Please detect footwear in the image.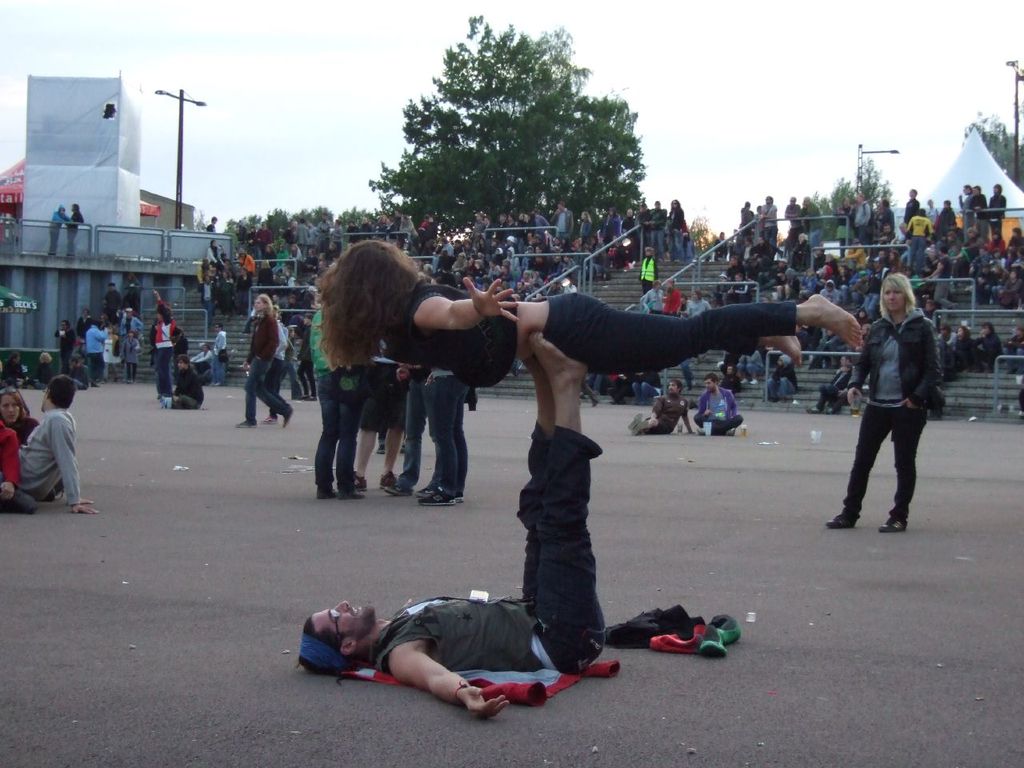
crop(315, 485, 338, 501).
